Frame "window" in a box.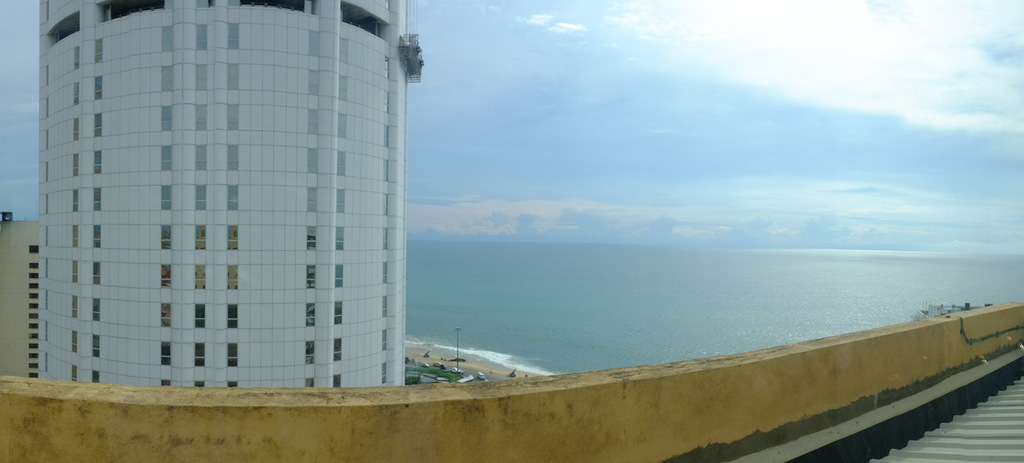
box(159, 226, 171, 250).
